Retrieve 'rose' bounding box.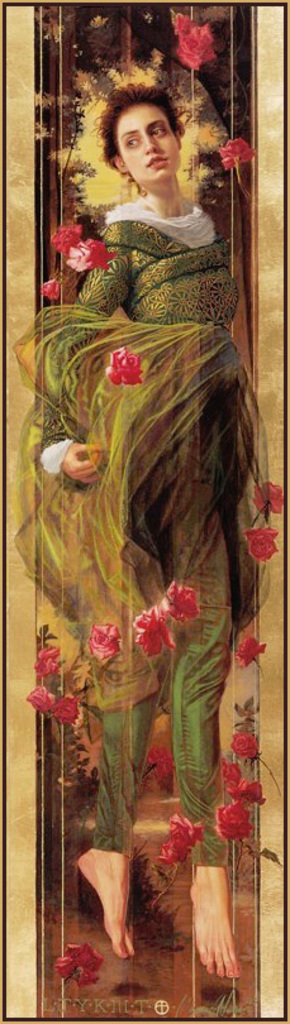
Bounding box: x1=24, y1=681, x2=53, y2=712.
